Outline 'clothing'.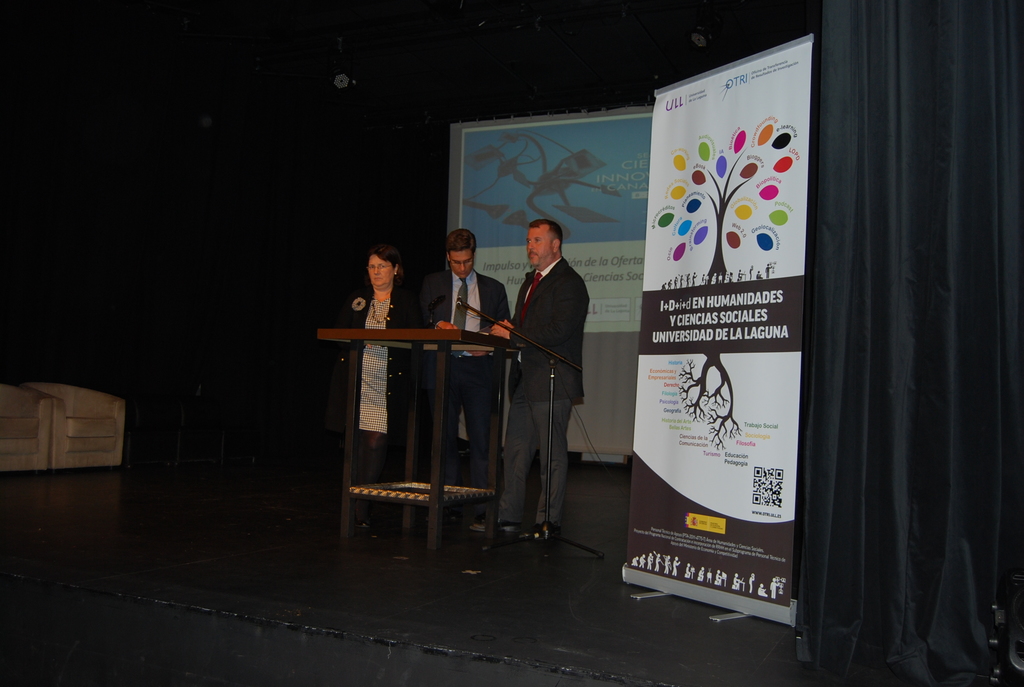
Outline: locate(500, 203, 595, 522).
